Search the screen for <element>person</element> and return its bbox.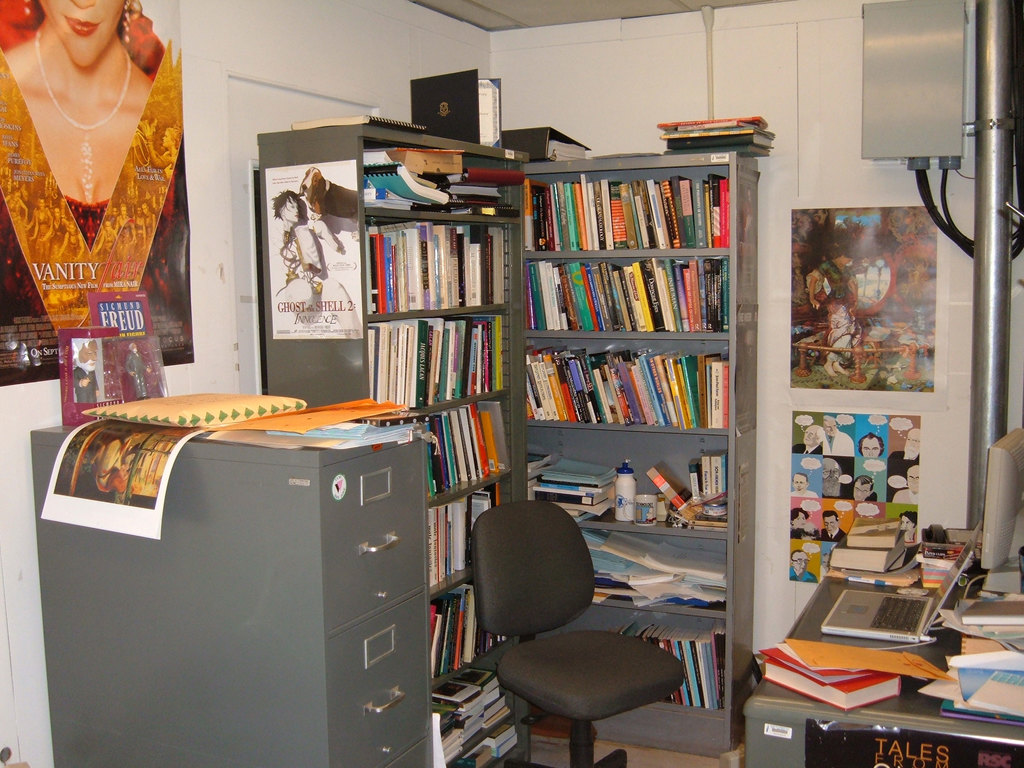
Found: locate(787, 550, 816, 586).
